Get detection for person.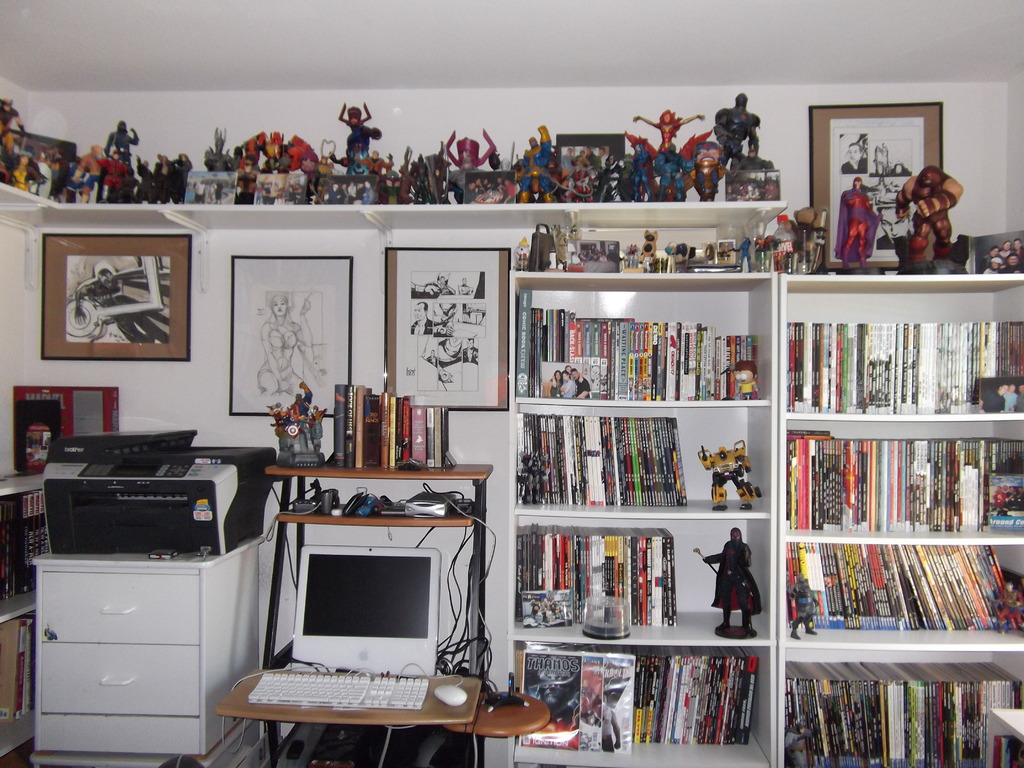
Detection: {"x1": 259, "y1": 296, "x2": 314, "y2": 401}.
